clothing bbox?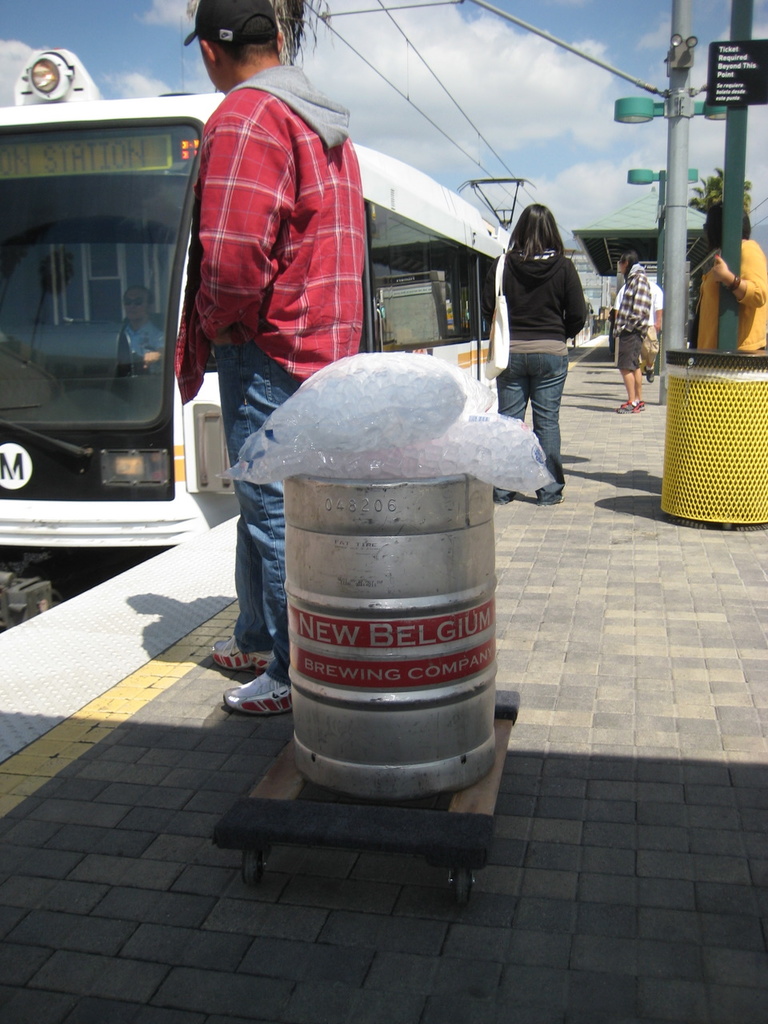
167, 51, 352, 707
